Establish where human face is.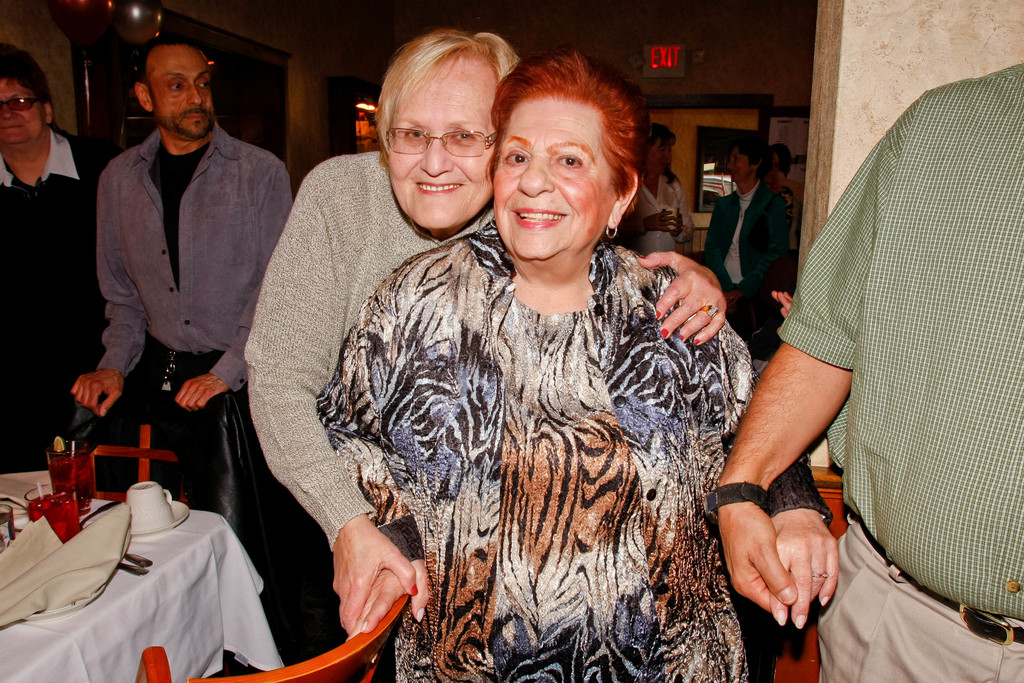
Established at box=[729, 152, 750, 182].
